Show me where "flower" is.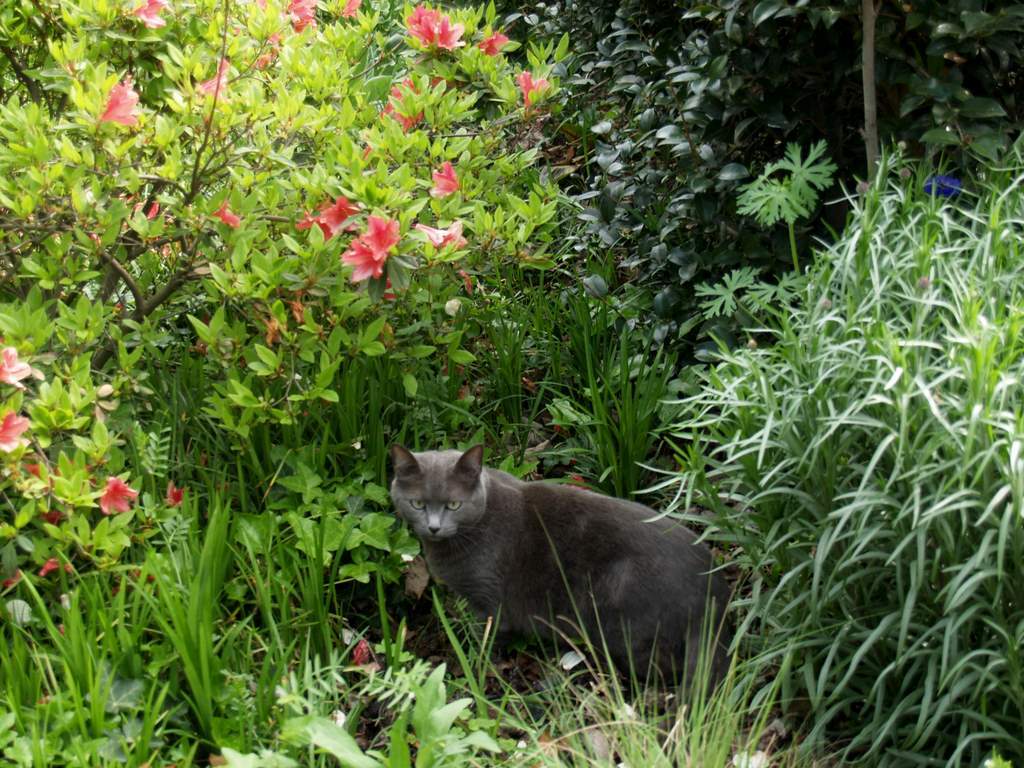
"flower" is at [38,554,75,579].
